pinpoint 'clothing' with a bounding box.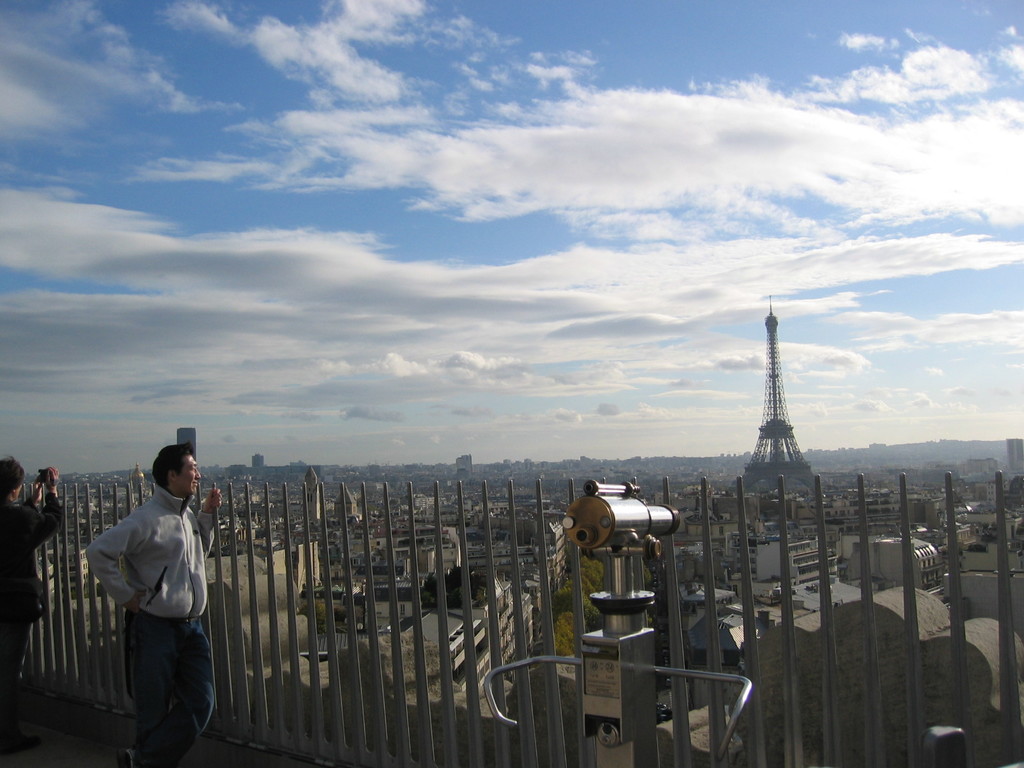
left=74, top=461, right=211, bottom=738.
